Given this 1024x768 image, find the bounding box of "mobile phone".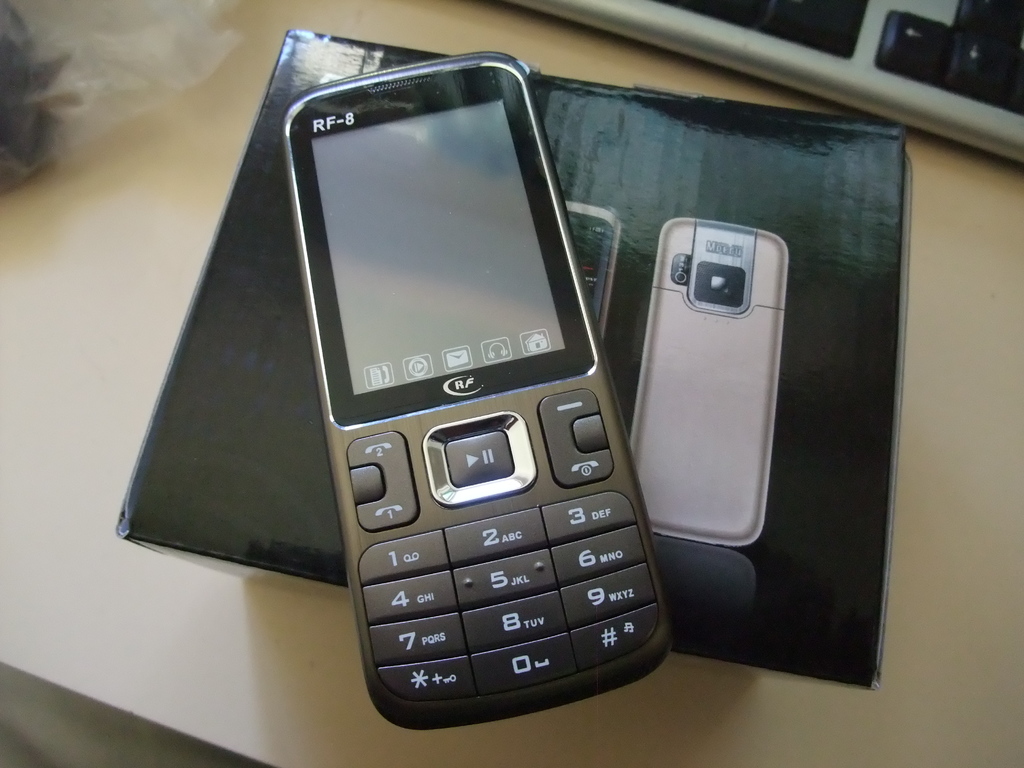
[x1=282, y1=50, x2=674, y2=732].
